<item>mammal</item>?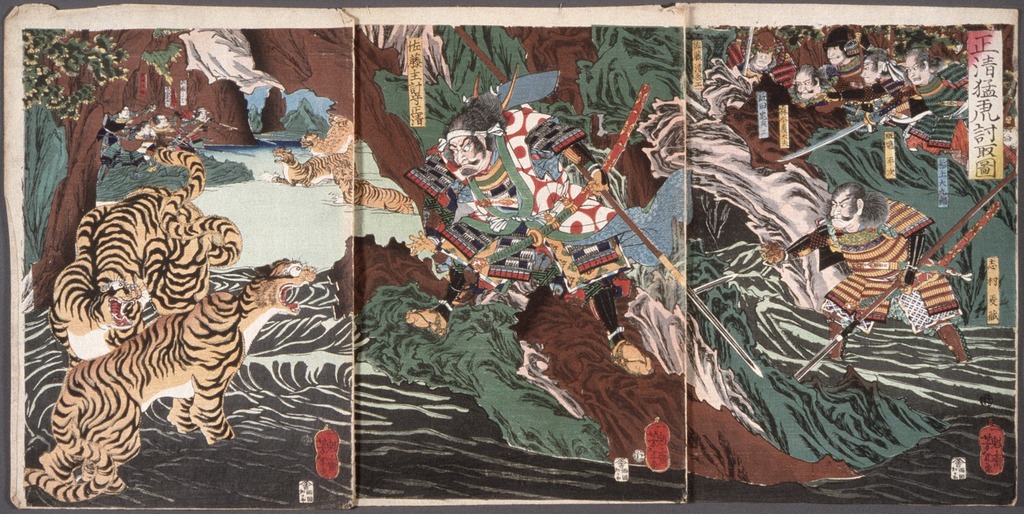
[329,163,414,219]
